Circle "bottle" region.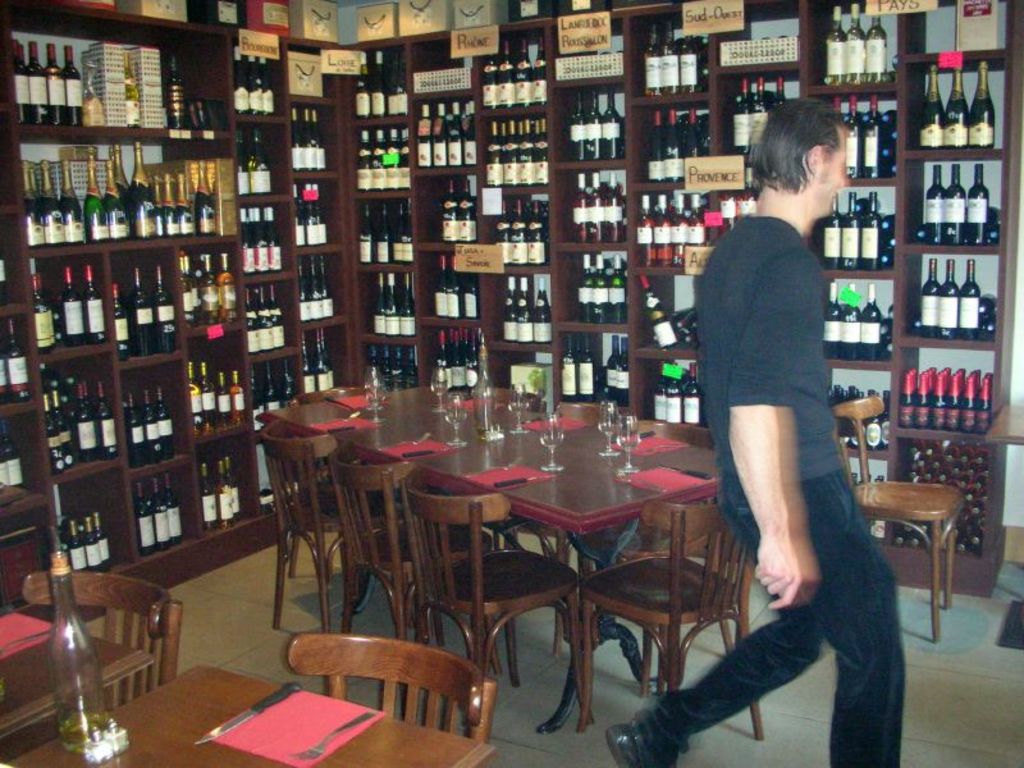
Region: left=161, top=55, right=186, bottom=124.
